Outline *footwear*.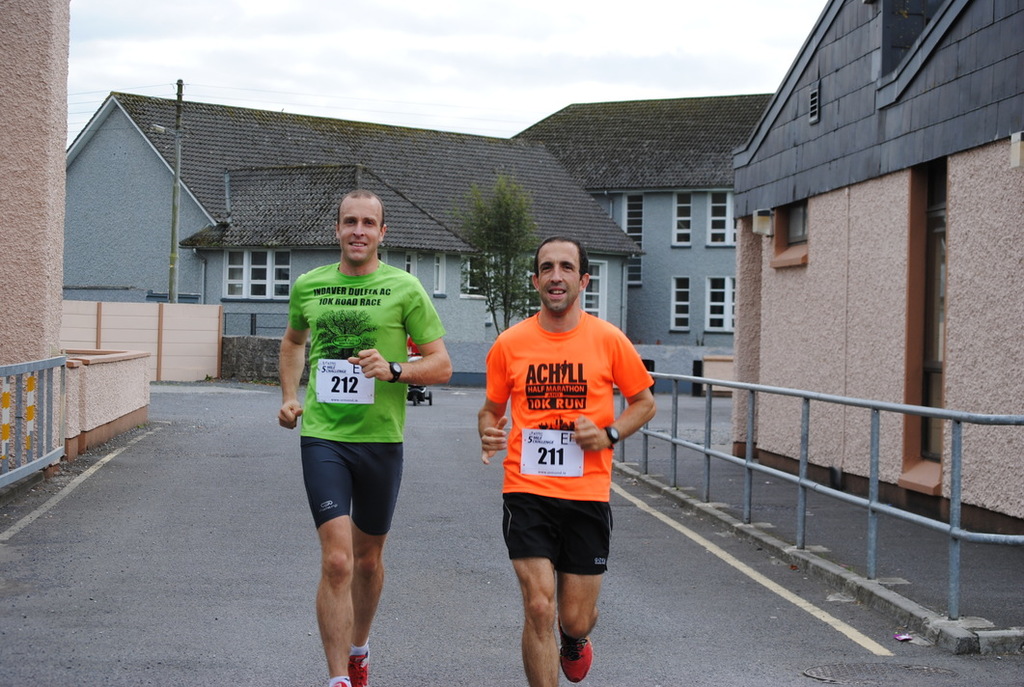
Outline: bbox=(346, 649, 369, 686).
